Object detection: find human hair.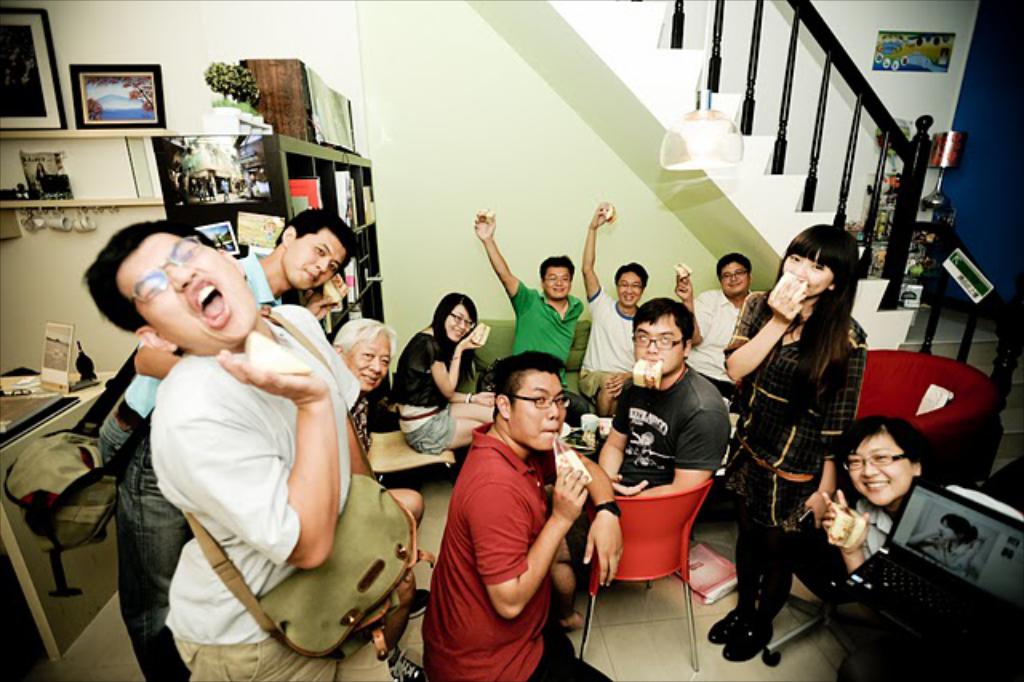
{"left": 427, "top": 288, "right": 475, "bottom": 368}.
